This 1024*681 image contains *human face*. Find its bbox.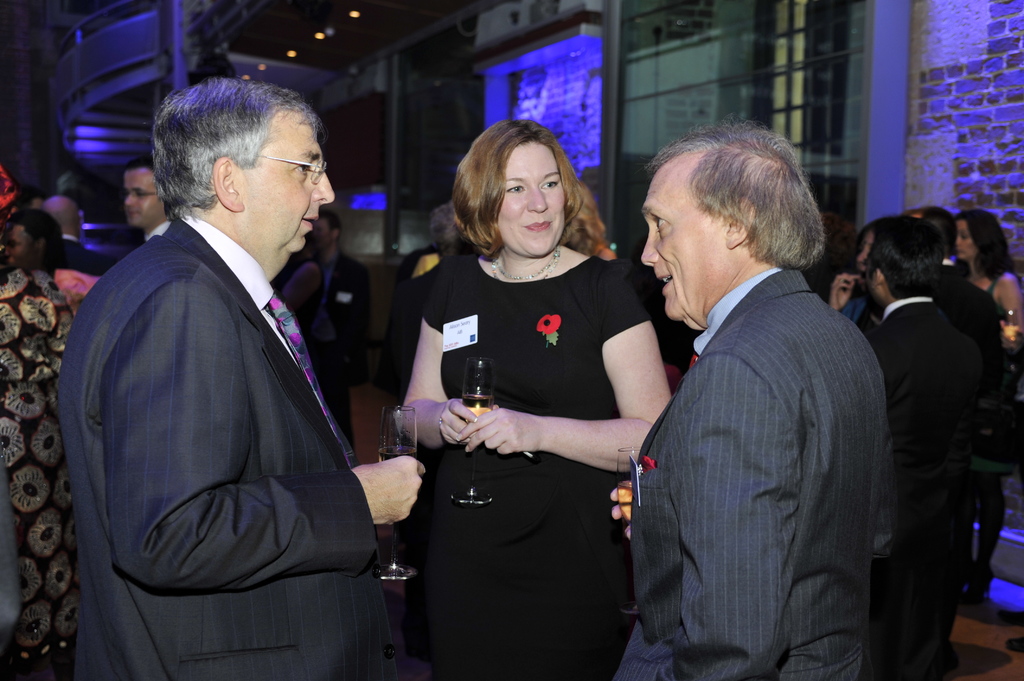
x1=497, y1=145, x2=565, y2=255.
